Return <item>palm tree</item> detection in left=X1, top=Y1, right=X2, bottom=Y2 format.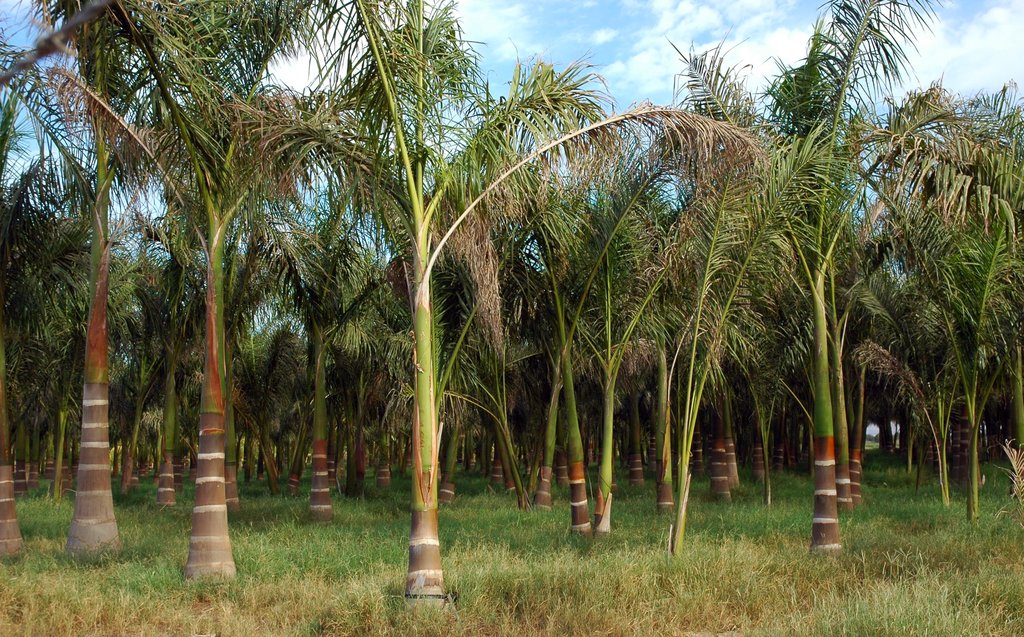
left=0, top=0, right=93, bottom=525.
